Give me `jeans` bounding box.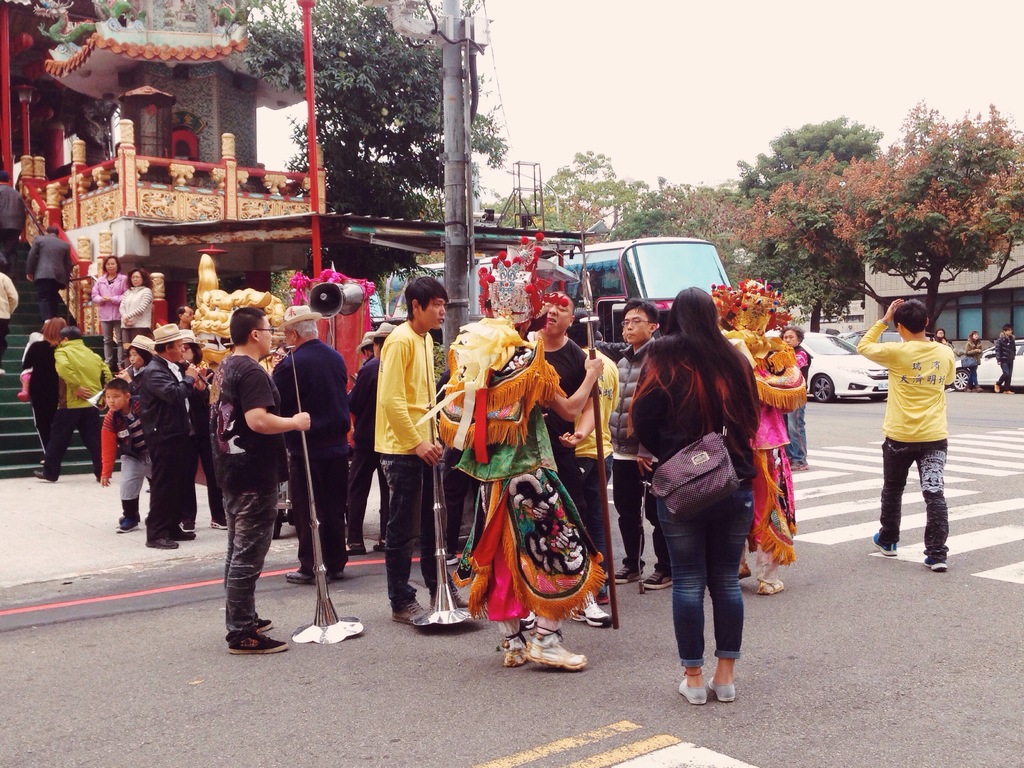
<region>292, 430, 350, 561</region>.
